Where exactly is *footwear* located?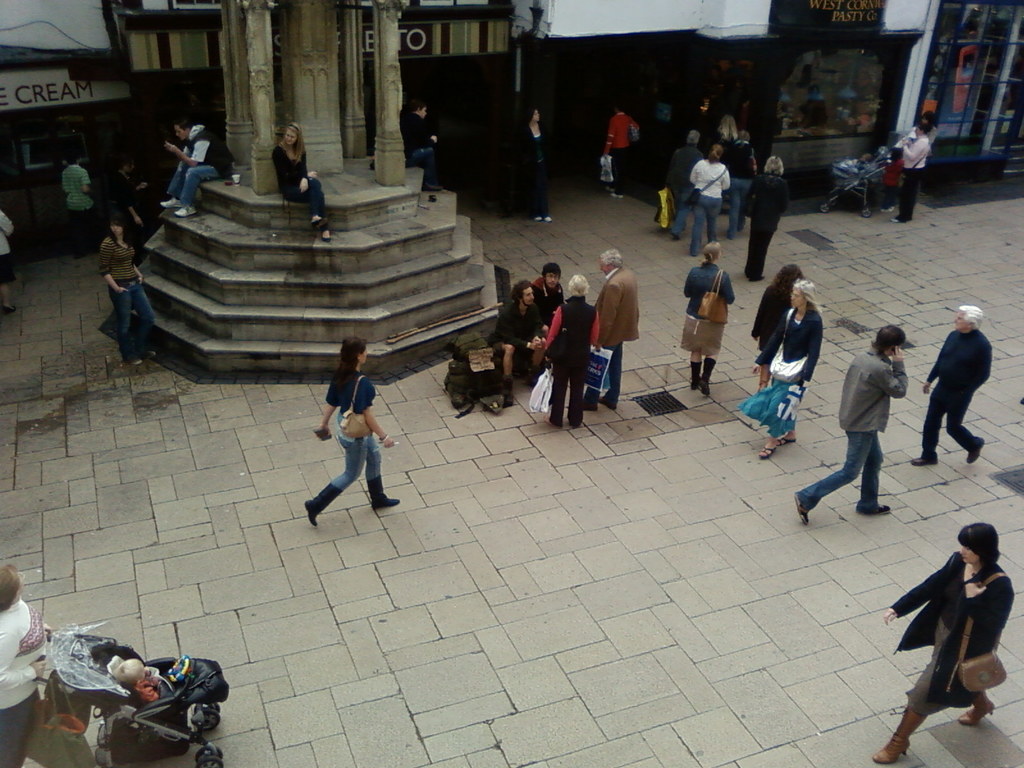
Its bounding box is l=909, t=456, r=940, b=464.
